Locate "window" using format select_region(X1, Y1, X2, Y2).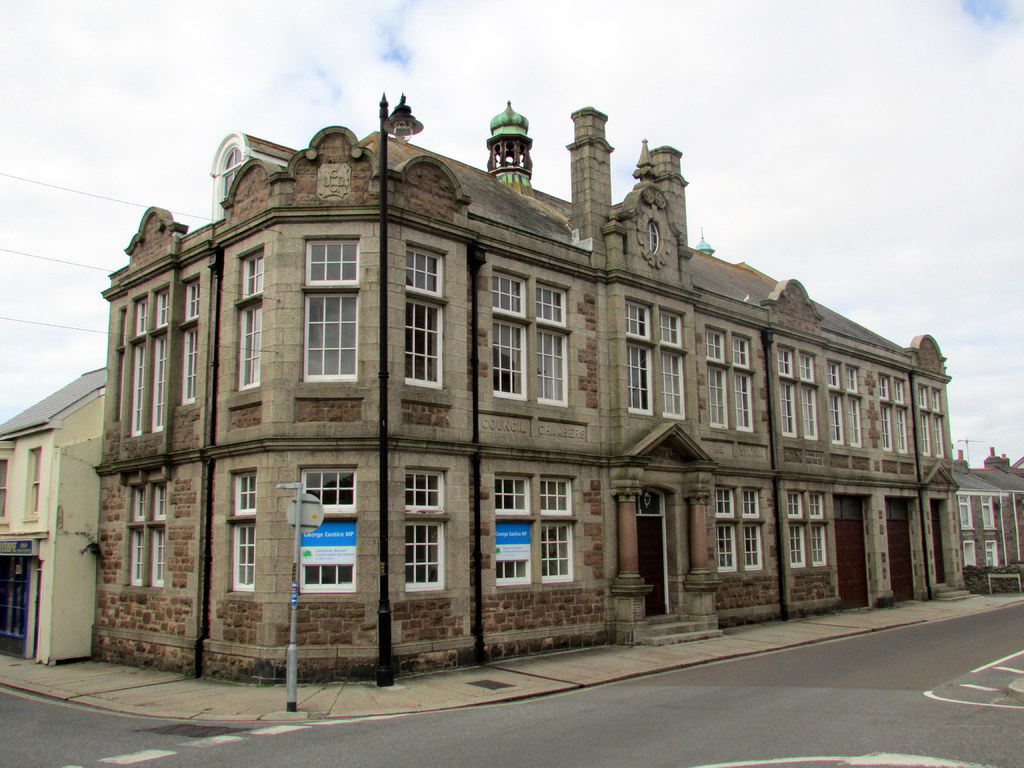
select_region(230, 465, 258, 589).
